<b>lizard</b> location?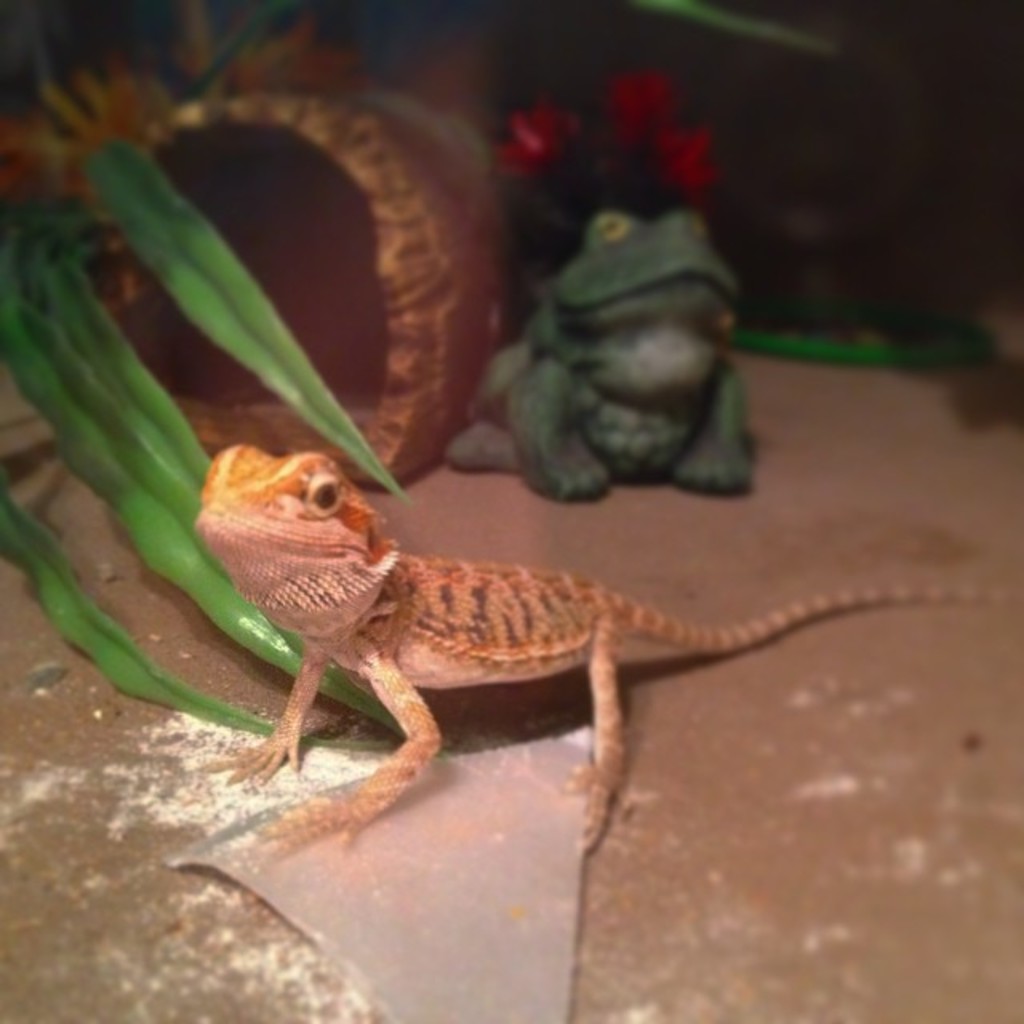
left=197, top=442, right=954, bottom=866
